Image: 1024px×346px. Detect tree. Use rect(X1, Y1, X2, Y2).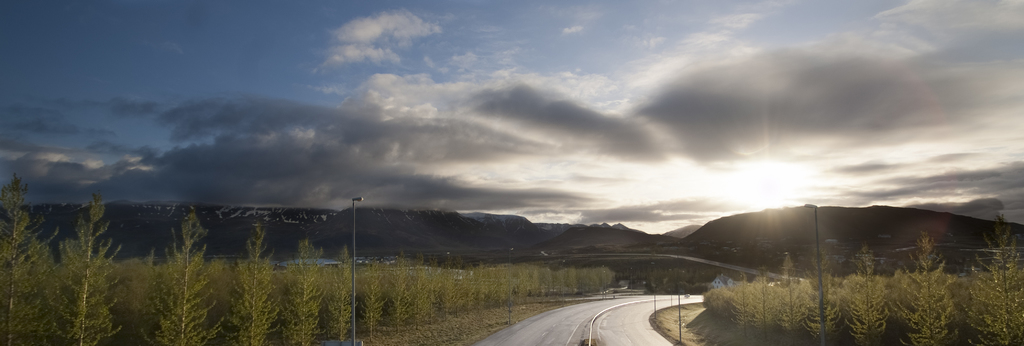
rect(731, 275, 749, 345).
